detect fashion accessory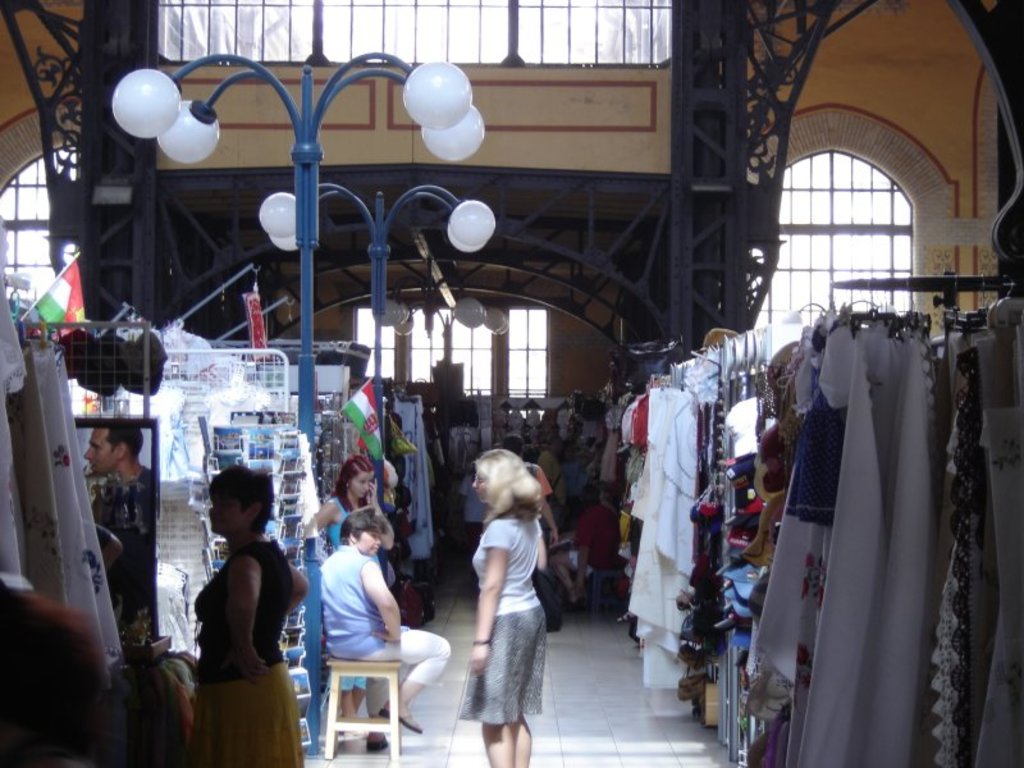
select_region(374, 709, 426, 735)
